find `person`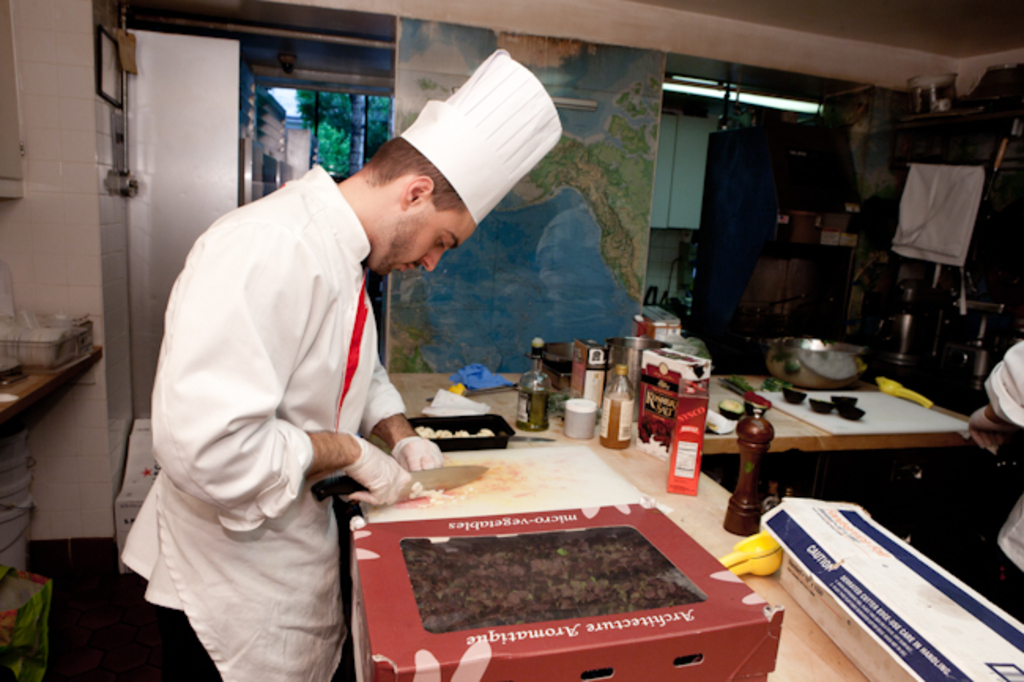
<bbox>967, 335, 1022, 606</bbox>
